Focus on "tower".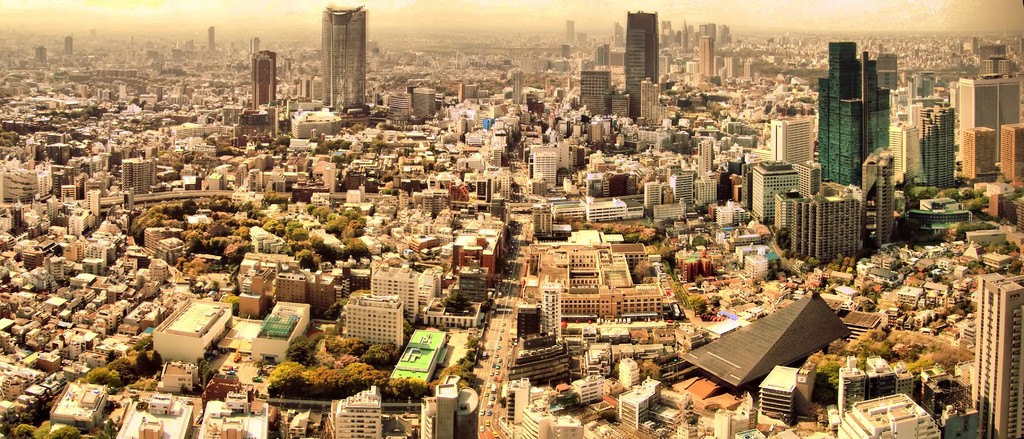
Focused at rect(621, 5, 666, 116).
